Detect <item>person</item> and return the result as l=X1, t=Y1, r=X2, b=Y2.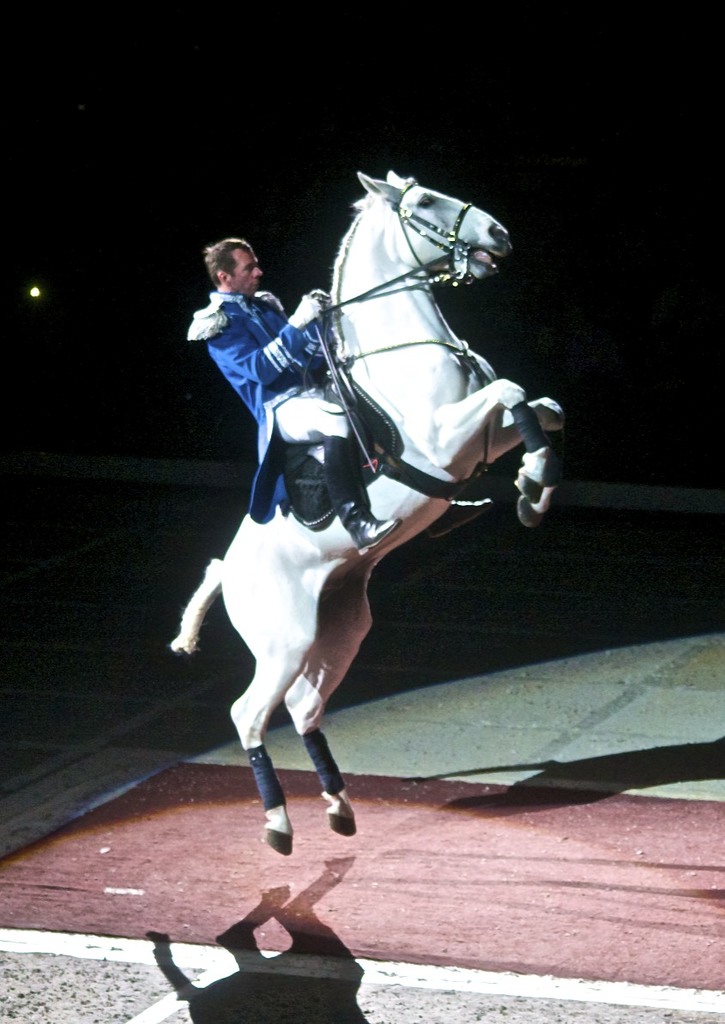
l=185, t=230, r=361, b=560.
